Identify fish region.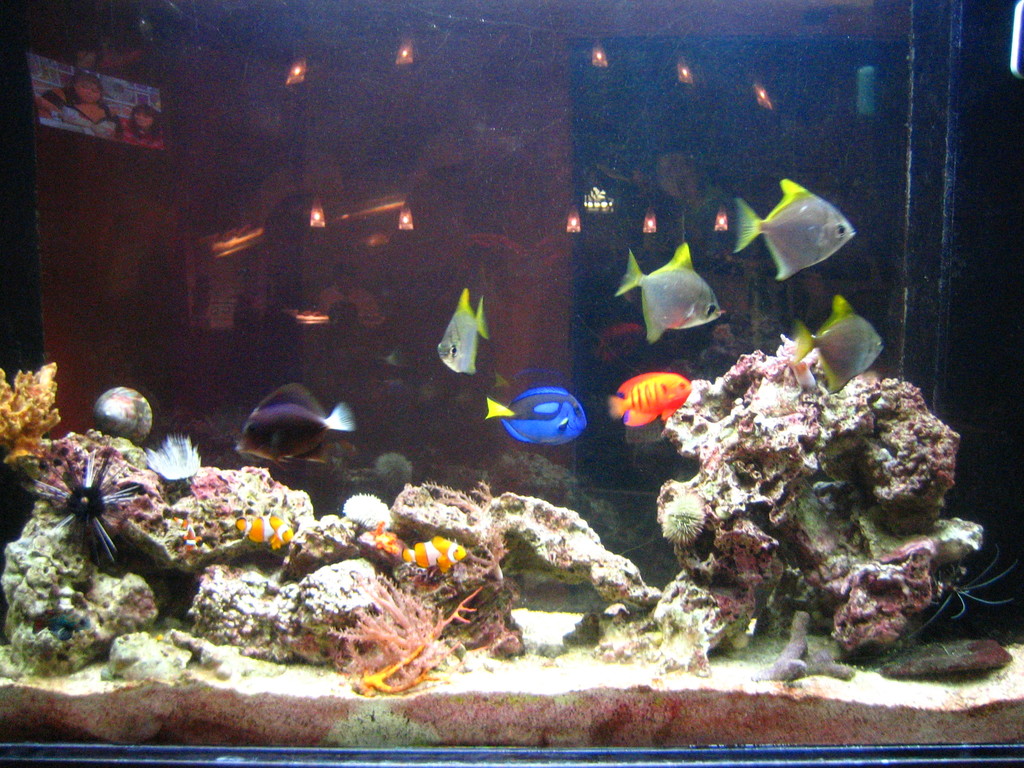
Region: [x1=727, y1=172, x2=860, y2=282].
